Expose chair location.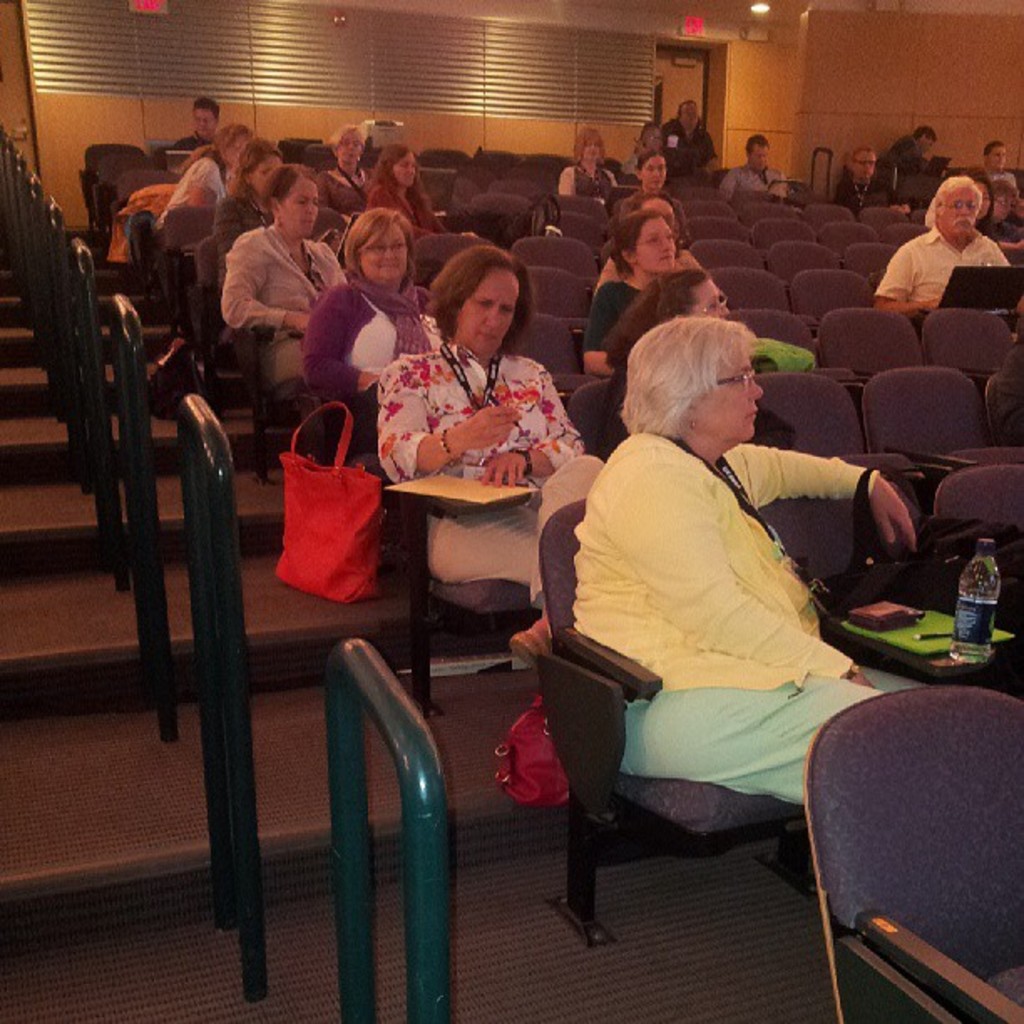
Exposed at bbox=[748, 218, 822, 249].
